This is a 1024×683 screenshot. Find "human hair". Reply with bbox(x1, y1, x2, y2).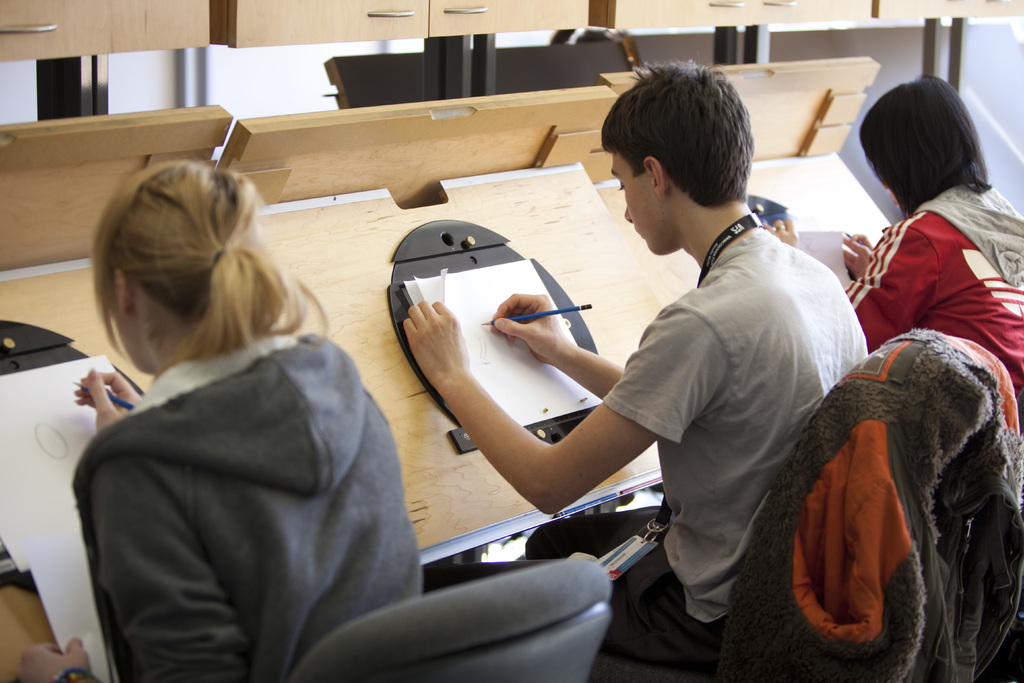
bbox(860, 69, 989, 220).
